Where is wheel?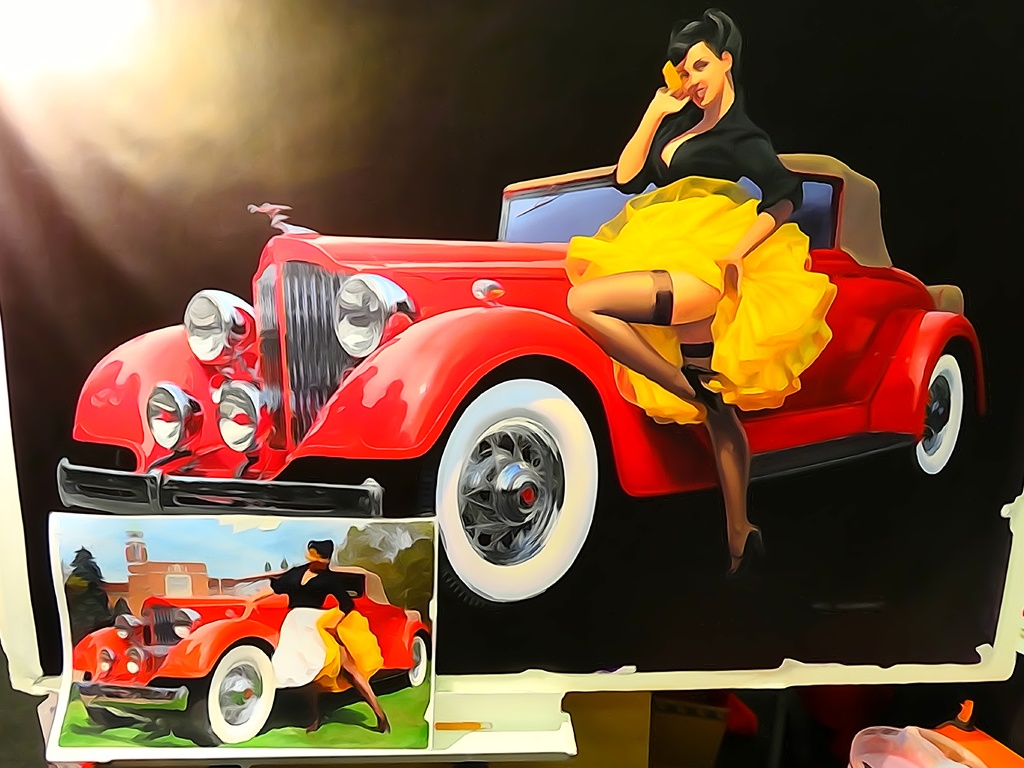
404/636/430/687.
